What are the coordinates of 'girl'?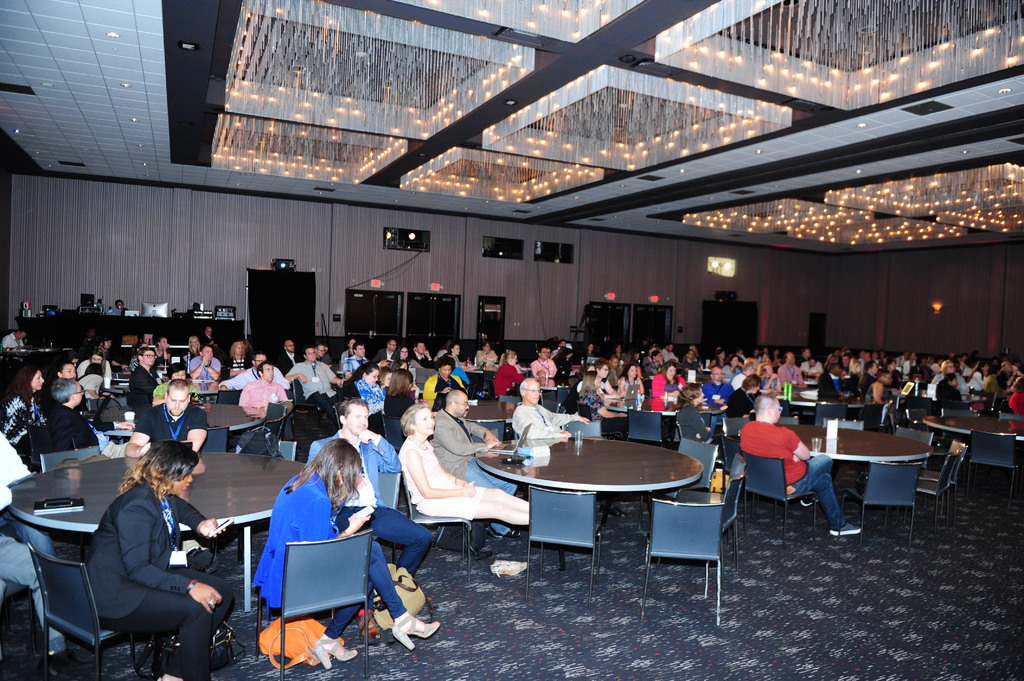
[x1=708, y1=351, x2=725, y2=369].
